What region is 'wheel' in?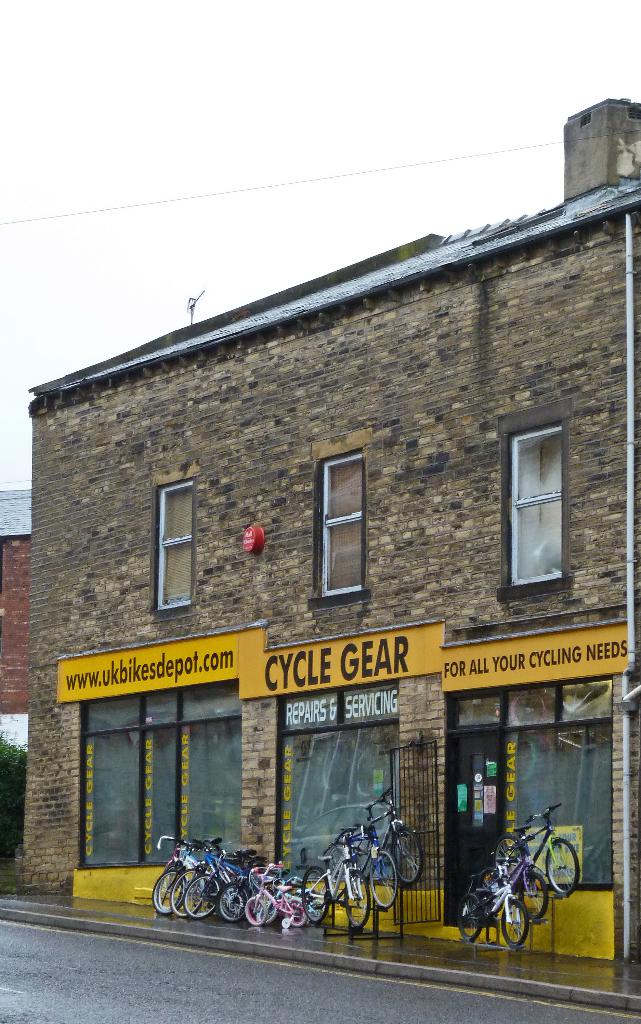
bbox(346, 871, 371, 929).
